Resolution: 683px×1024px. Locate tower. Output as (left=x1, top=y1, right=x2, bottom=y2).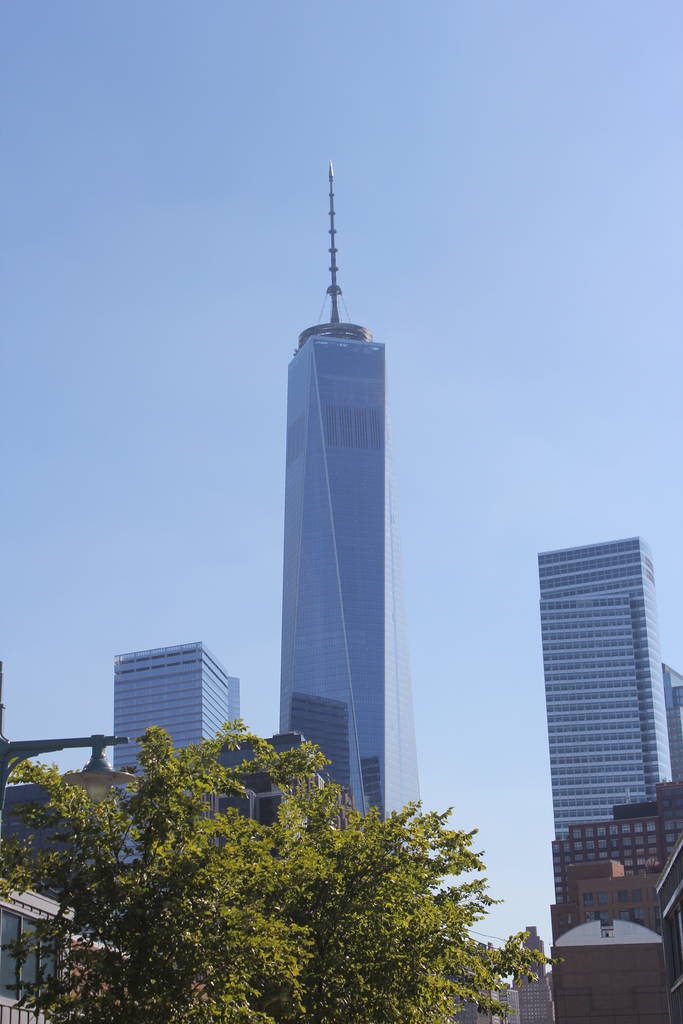
(left=538, top=538, right=674, bottom=840).
